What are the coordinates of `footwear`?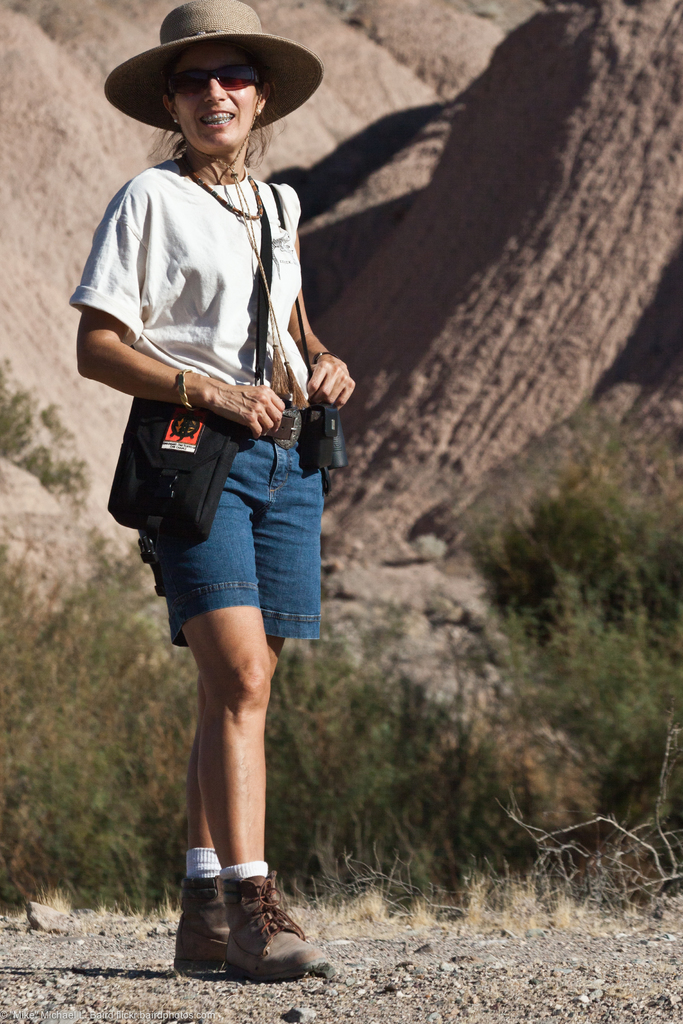
<bbox>169, 875, 226, 977</bbox>.
